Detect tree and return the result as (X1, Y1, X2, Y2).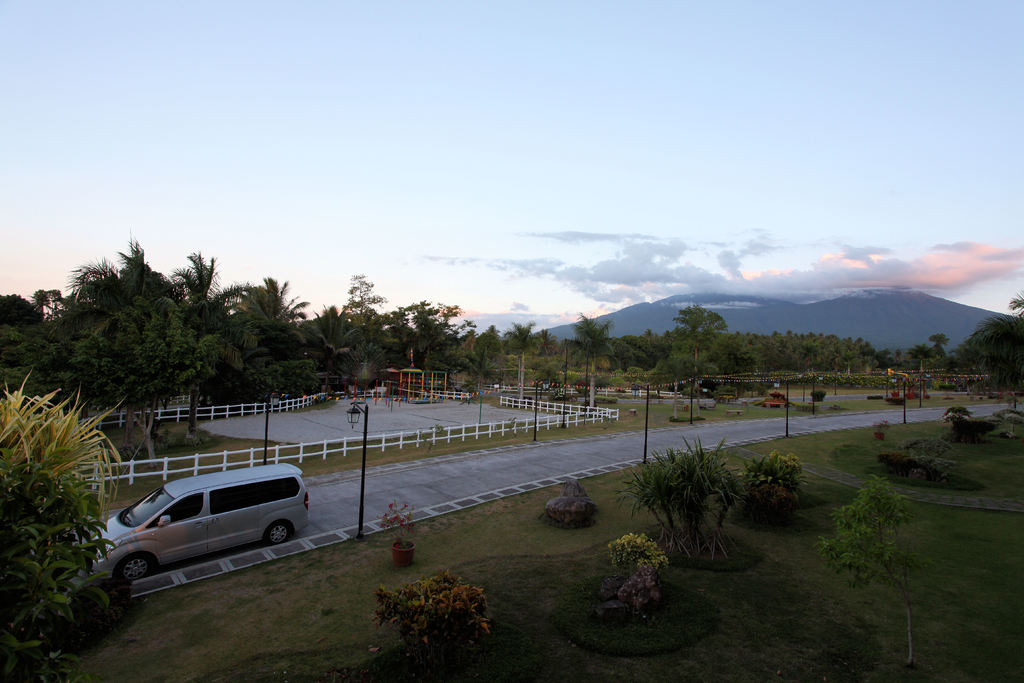
(376, 568, 488, 662).
